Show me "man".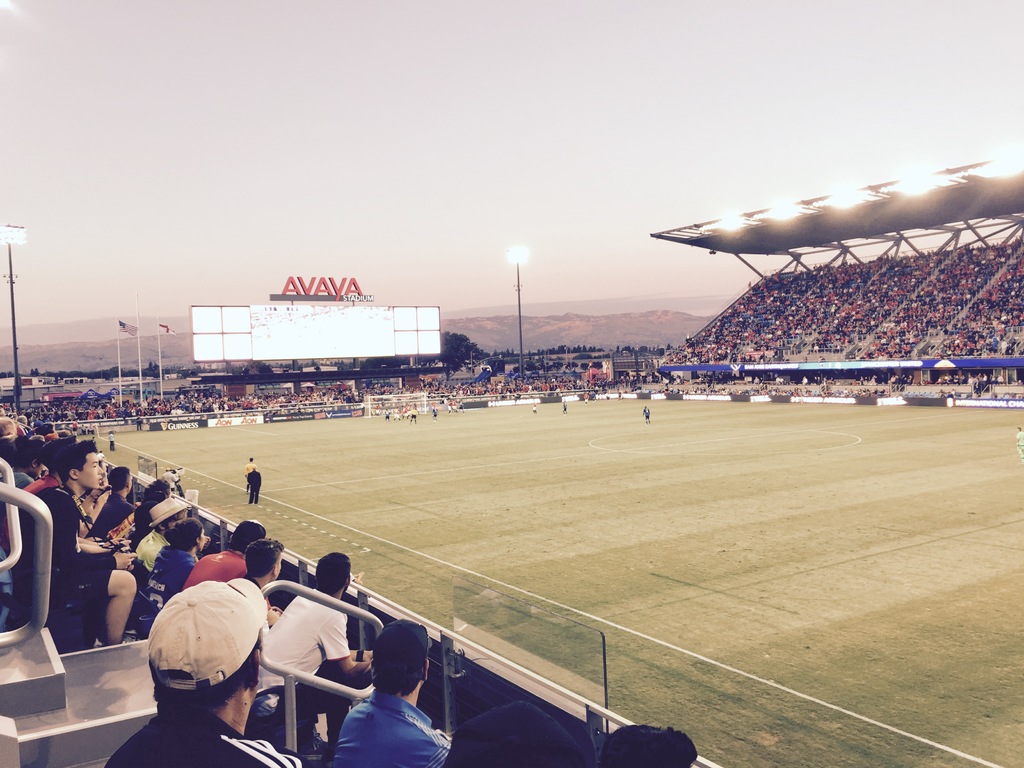
"man" is here: <bbox>643, 404, 650, 426</bbox>.
